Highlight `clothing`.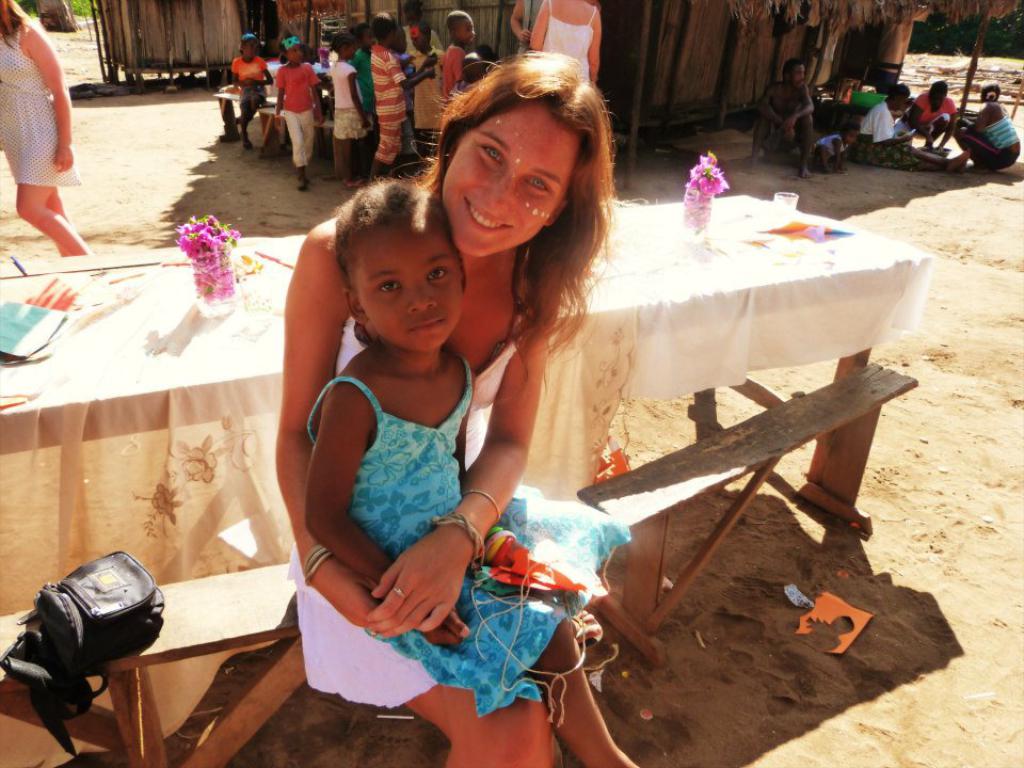
Highlighted region: box(274, 62, 321, 170).
